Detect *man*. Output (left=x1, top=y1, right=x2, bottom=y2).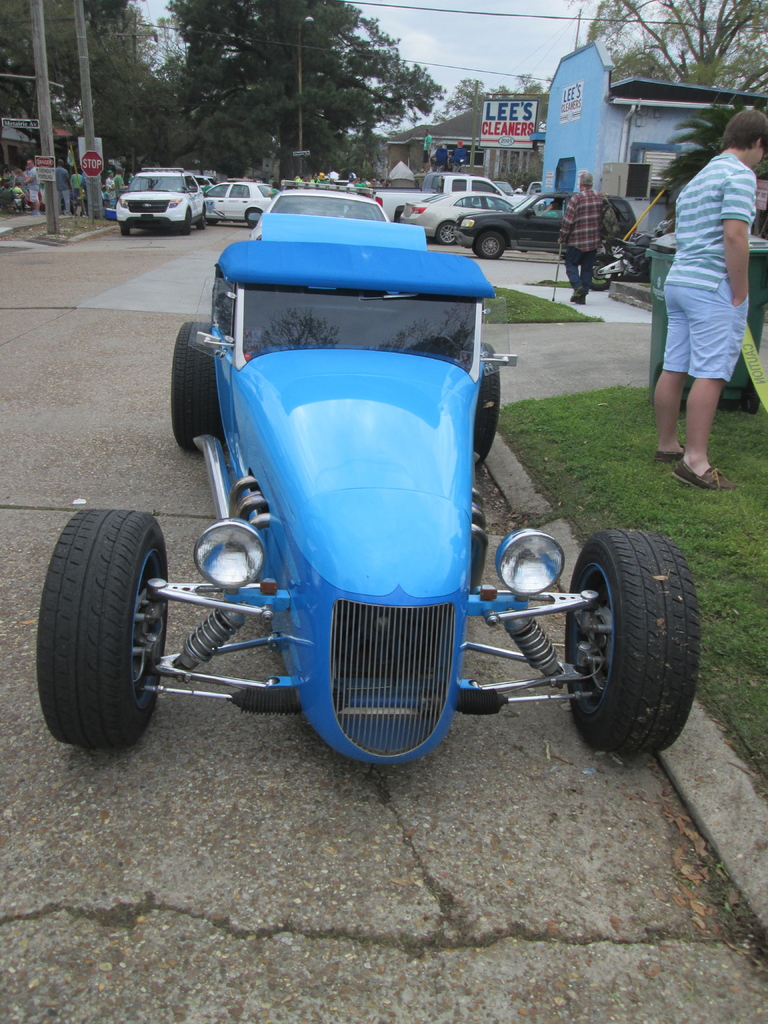
(left=634, top=121, right=760, bottom=490).
